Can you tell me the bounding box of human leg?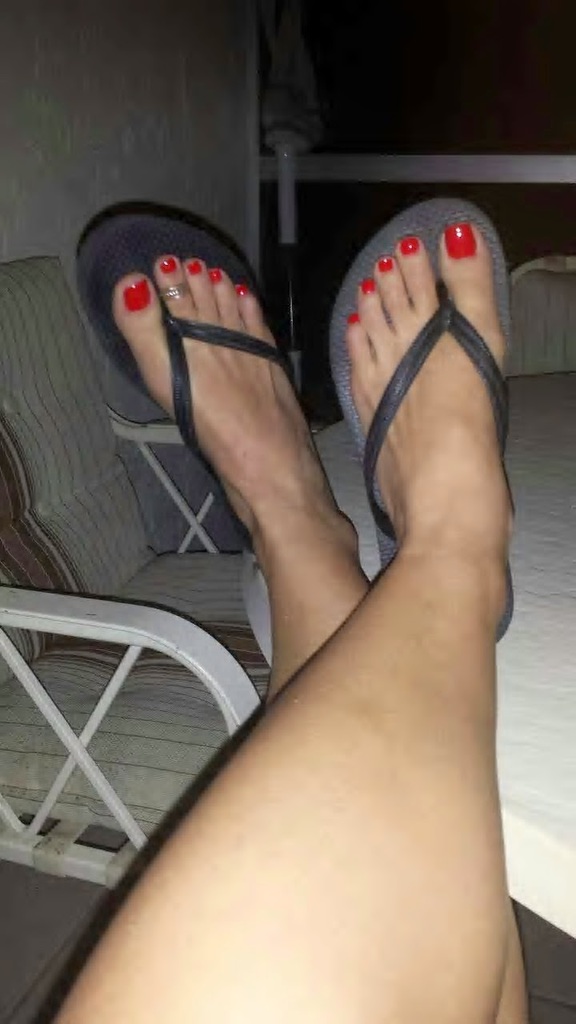
x1=118, y1=257, x2=529, y2=1023.
